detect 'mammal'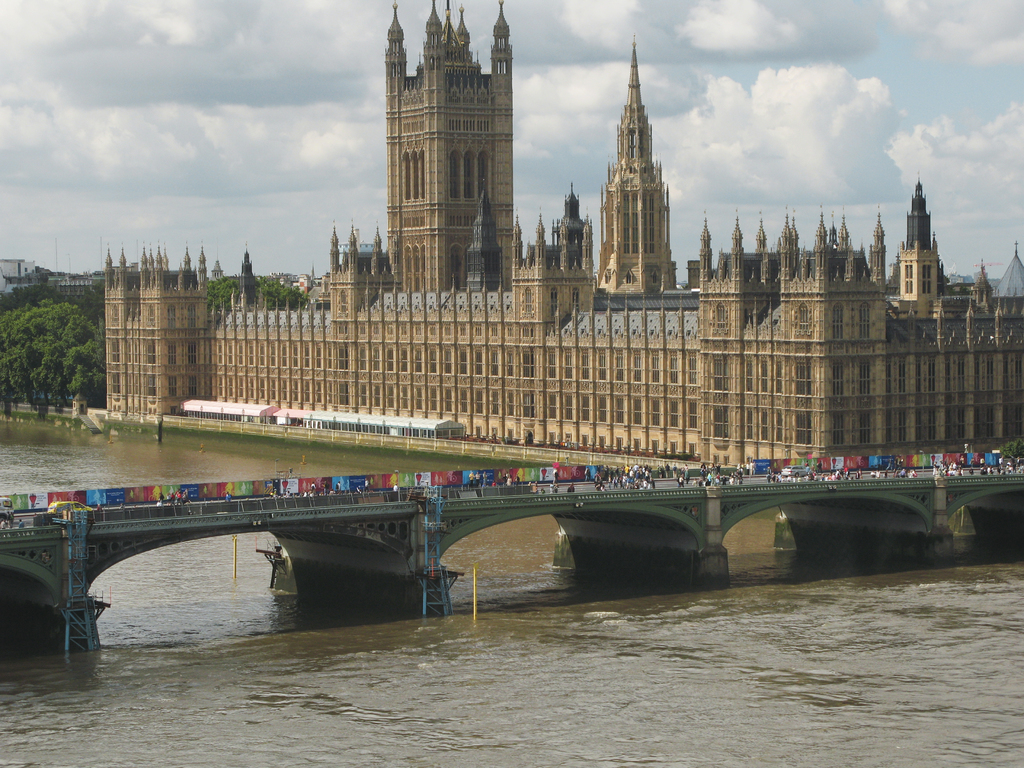
17:518:26:525
